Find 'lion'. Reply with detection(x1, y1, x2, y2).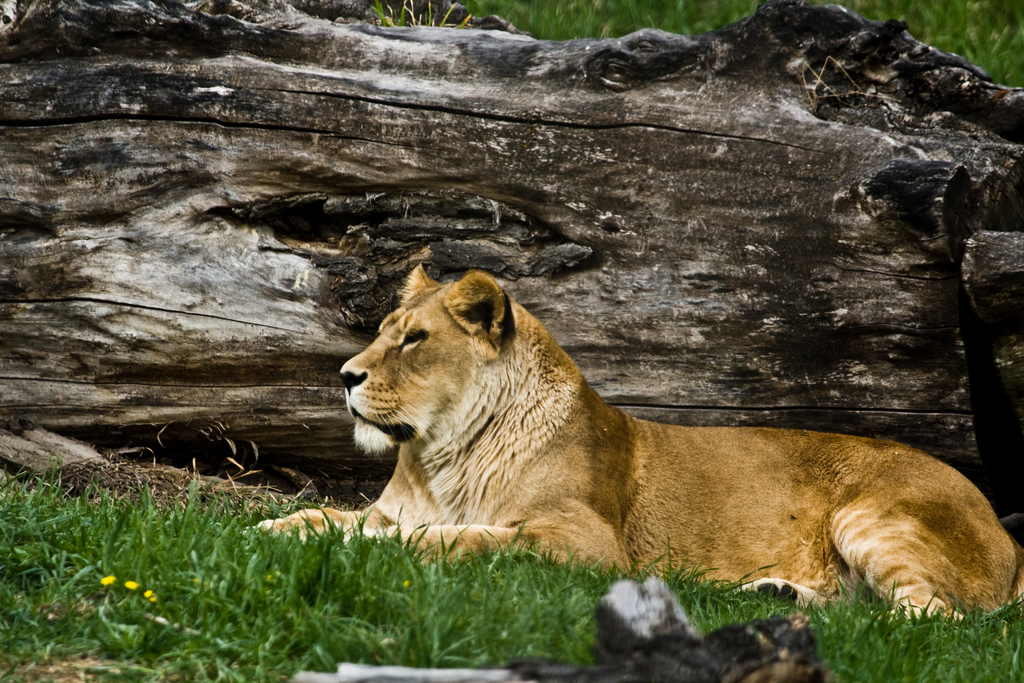
detection(241, 261, 1023, 625).
